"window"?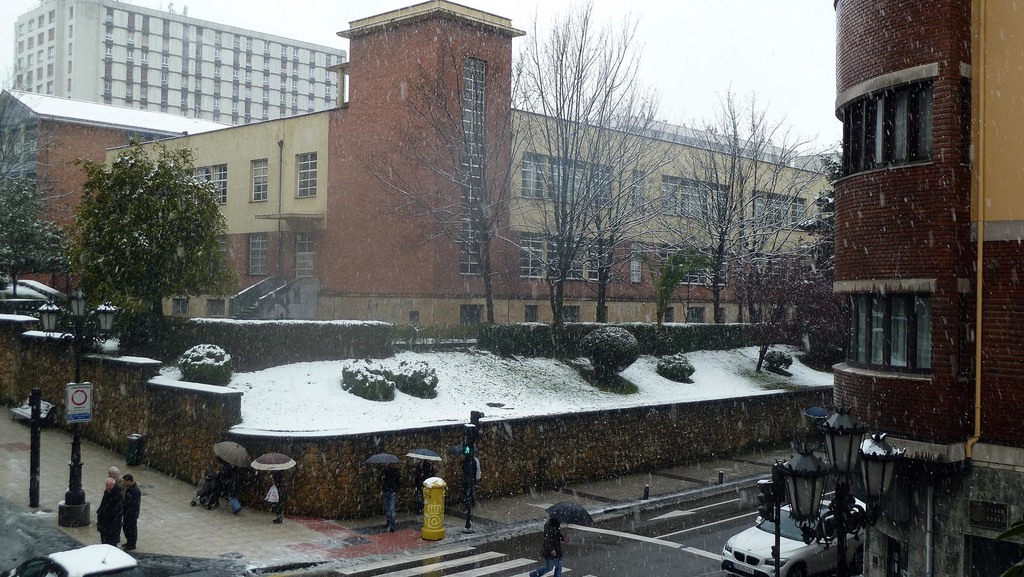
left=252, top=158, right=268, bottom=201
